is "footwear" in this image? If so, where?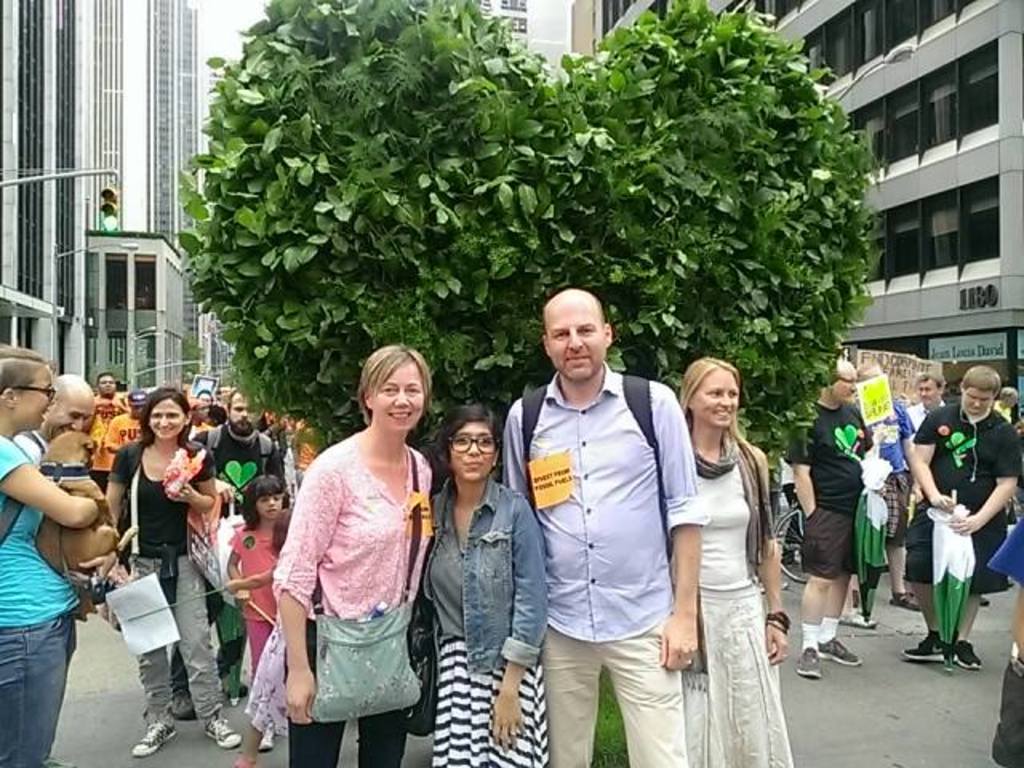
Yes, at 794 648 824 678.
